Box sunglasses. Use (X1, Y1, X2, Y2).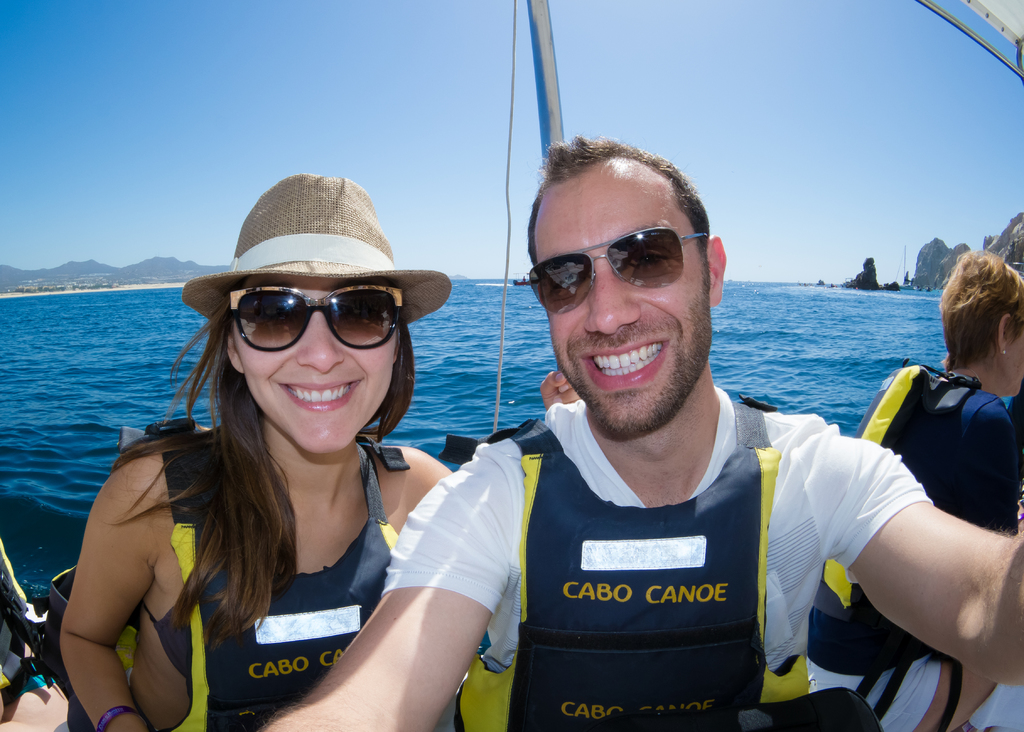
(227, 286, 404, 351).
